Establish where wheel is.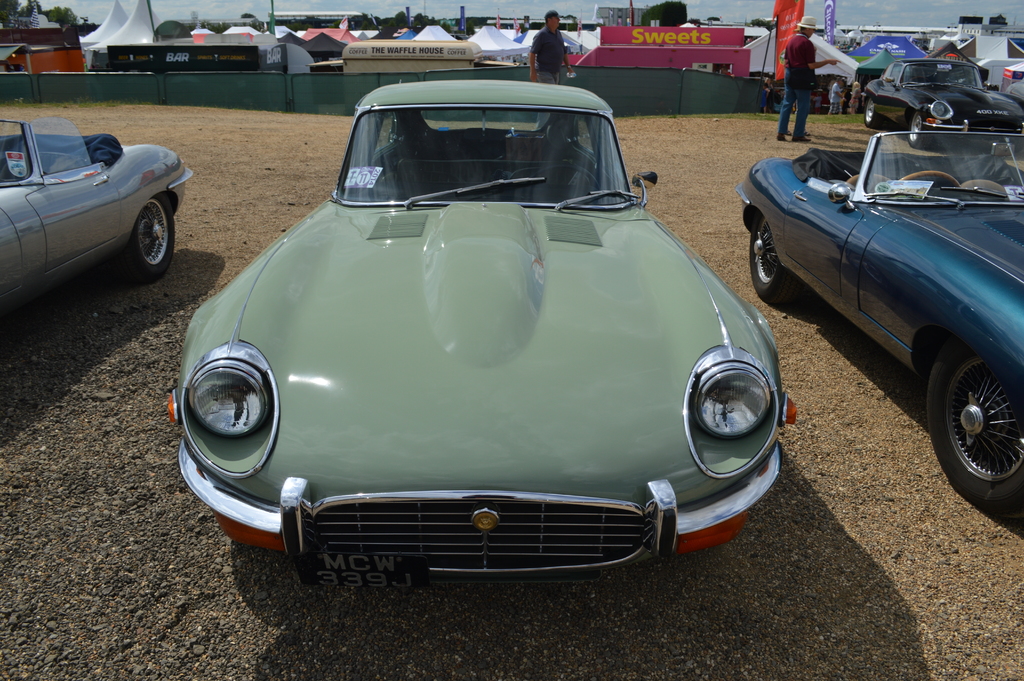
Established at box(900, 172, 959, 192).
